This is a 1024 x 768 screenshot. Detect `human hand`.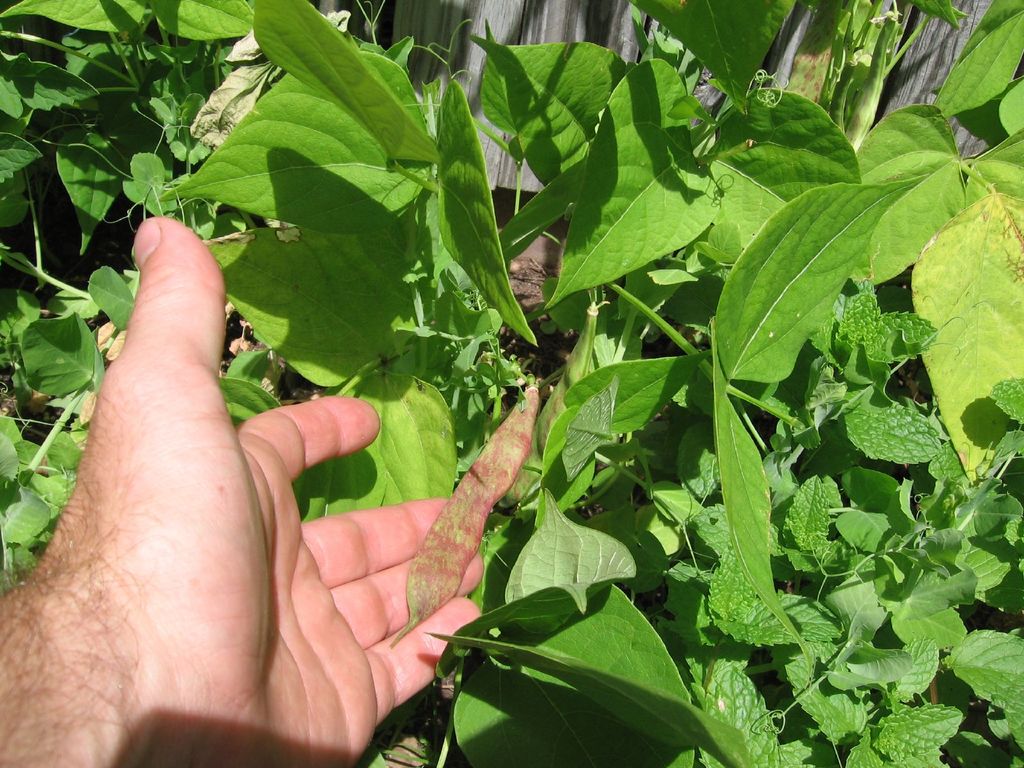
rect(0, 240, 420, 767).
